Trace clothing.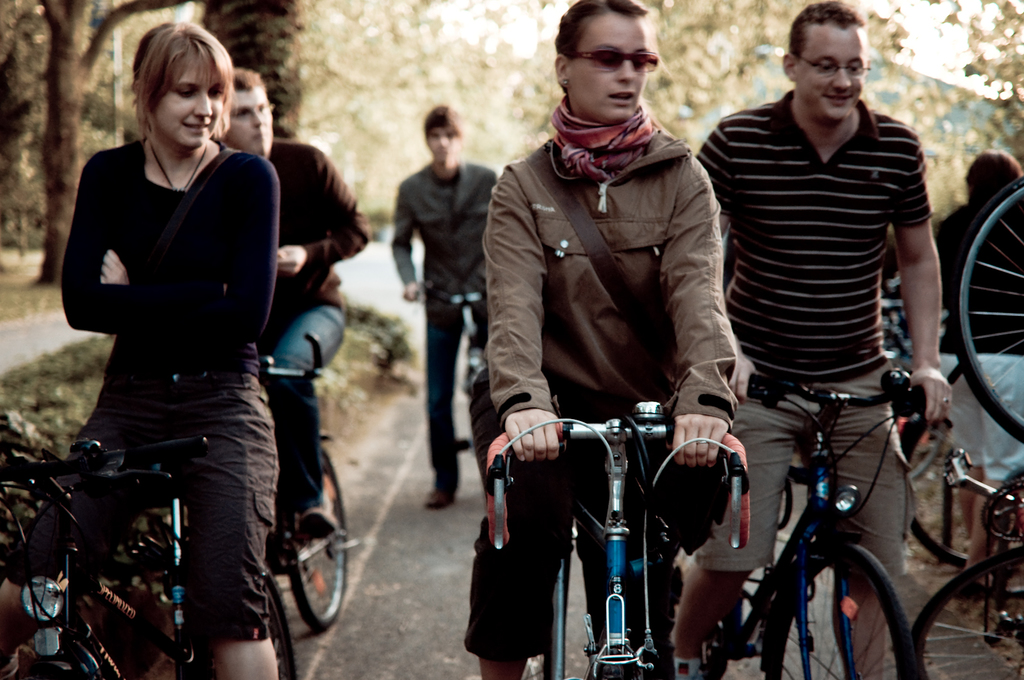
Traced to crop(481, 134, 728, 670).
